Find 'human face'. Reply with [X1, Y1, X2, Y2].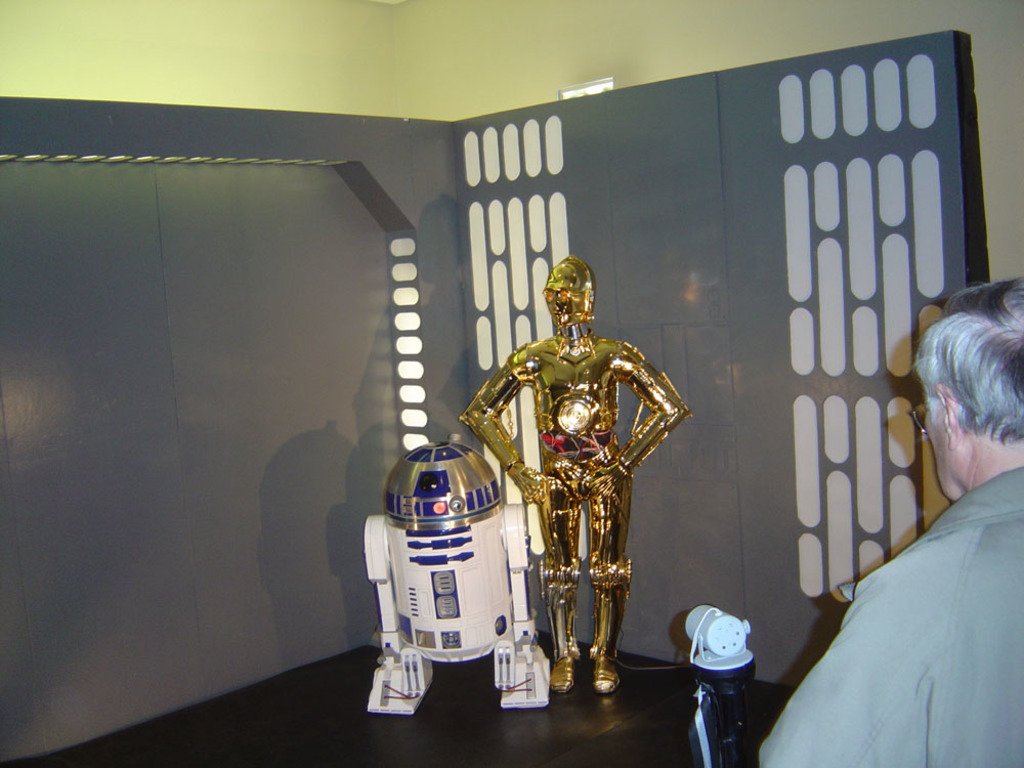
[545, 265, 587, 325].
